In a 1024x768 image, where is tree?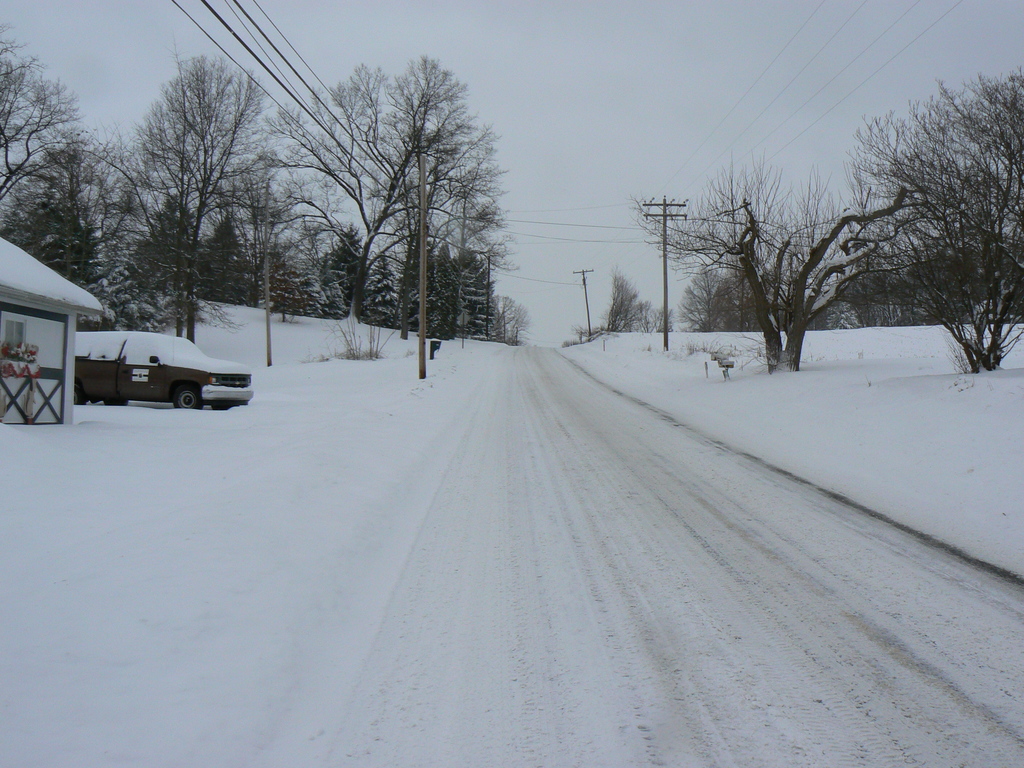
locate(625, 163, 954, 375).
